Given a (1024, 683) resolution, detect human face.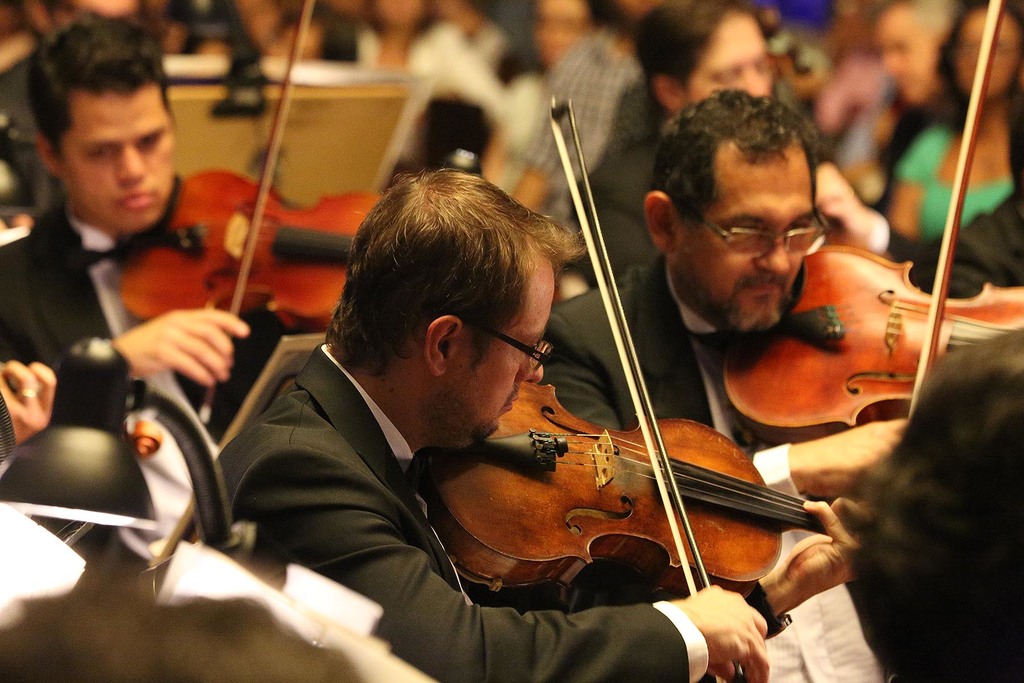
Rect(956, 17, 1023, 95).
